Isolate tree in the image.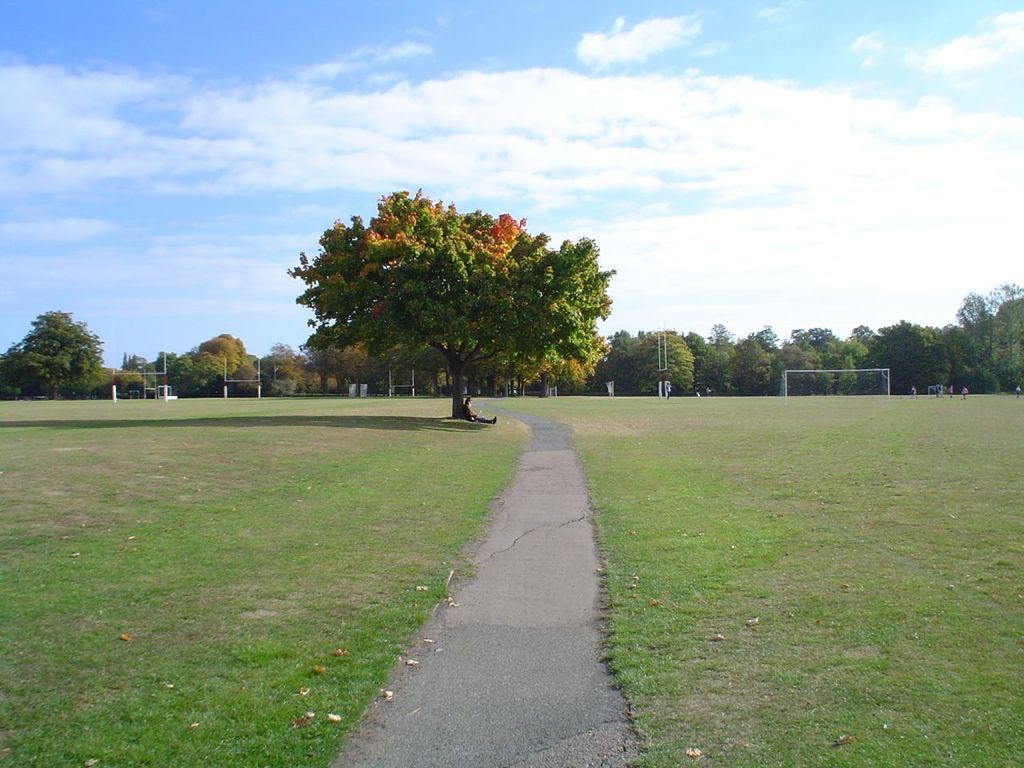
Isolated region: x1=168 y1=328 x2=262 y2=390.
